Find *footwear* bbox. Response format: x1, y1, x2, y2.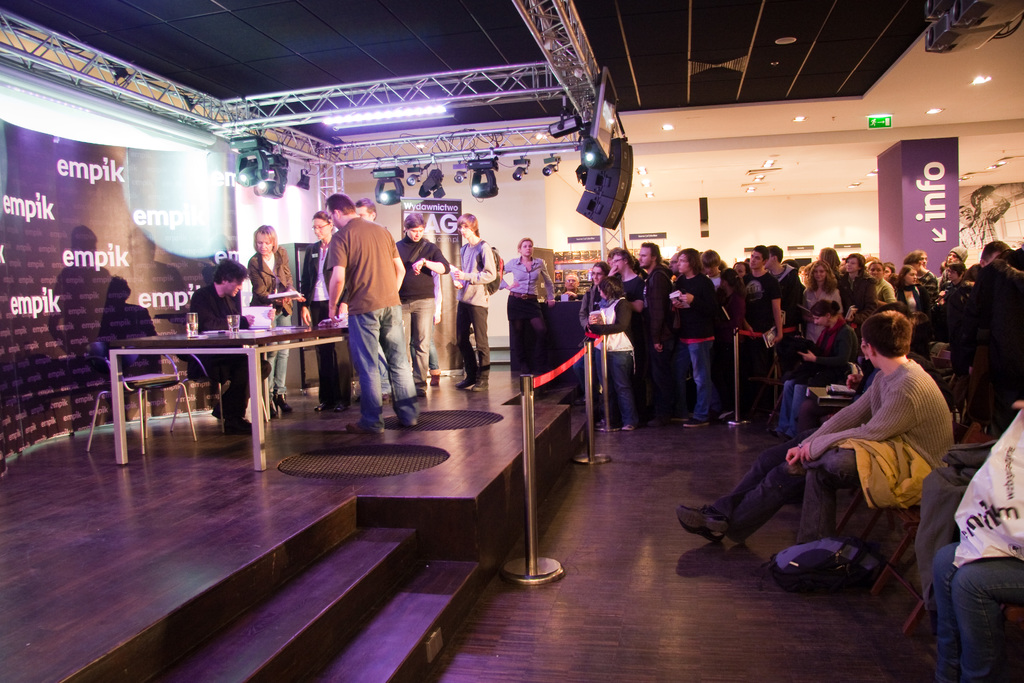
681, 413, 717, 432.
